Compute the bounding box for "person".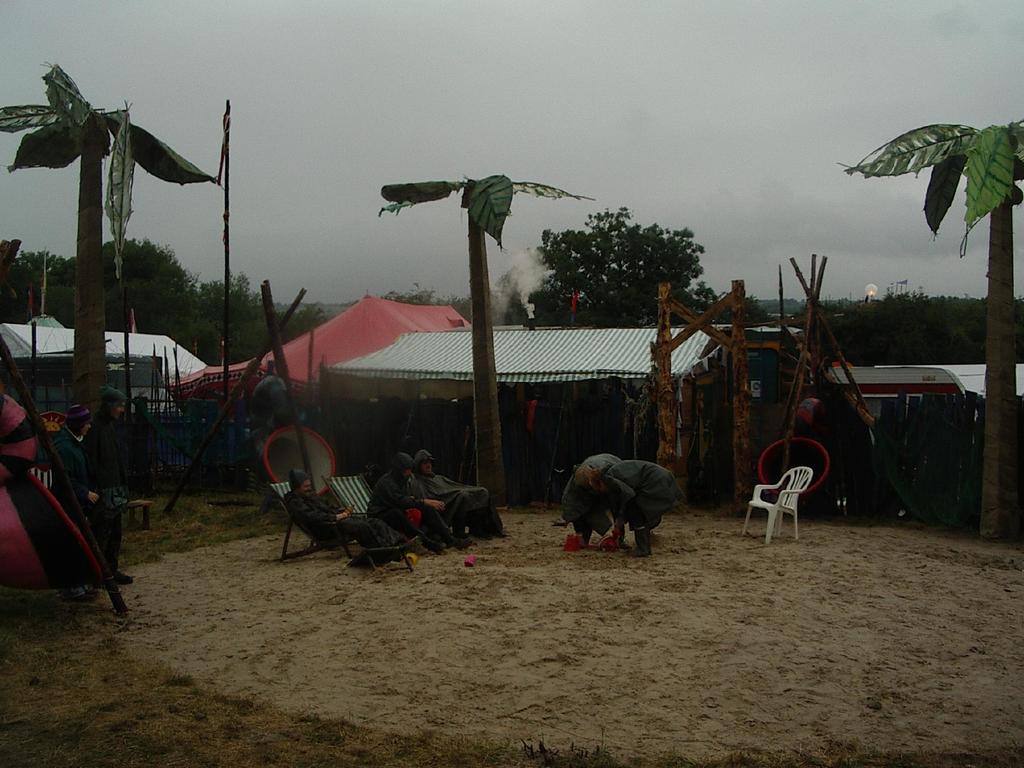
280,472,404,556.
